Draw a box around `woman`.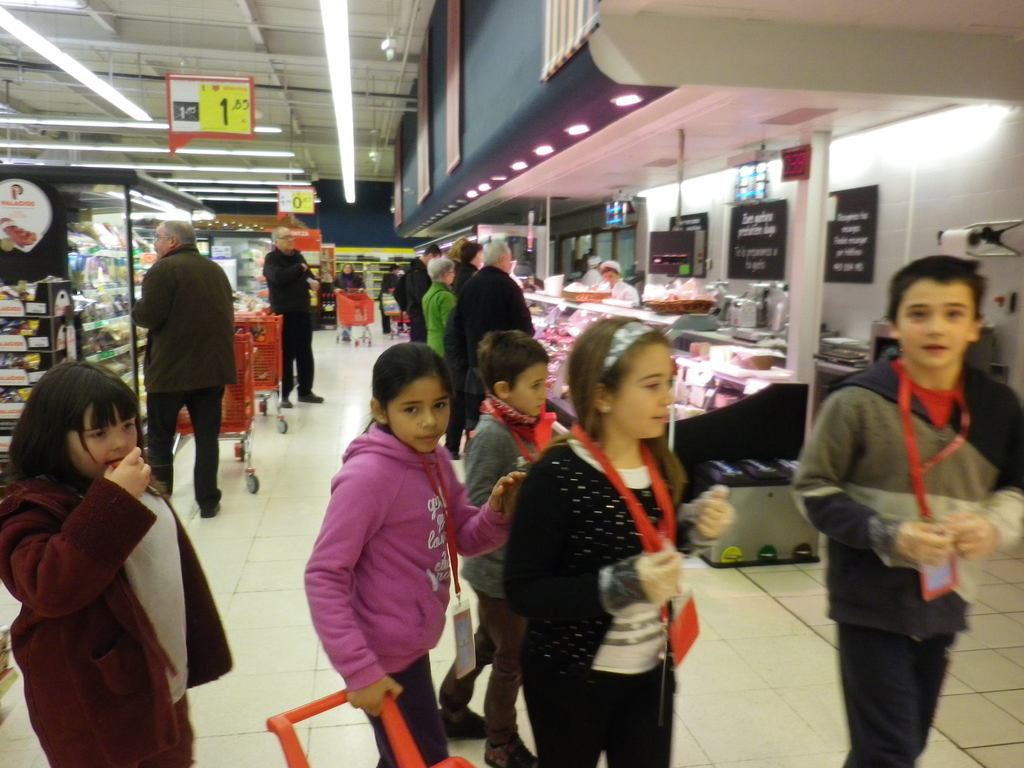
<region>427, 262, 459, 436</region>.
